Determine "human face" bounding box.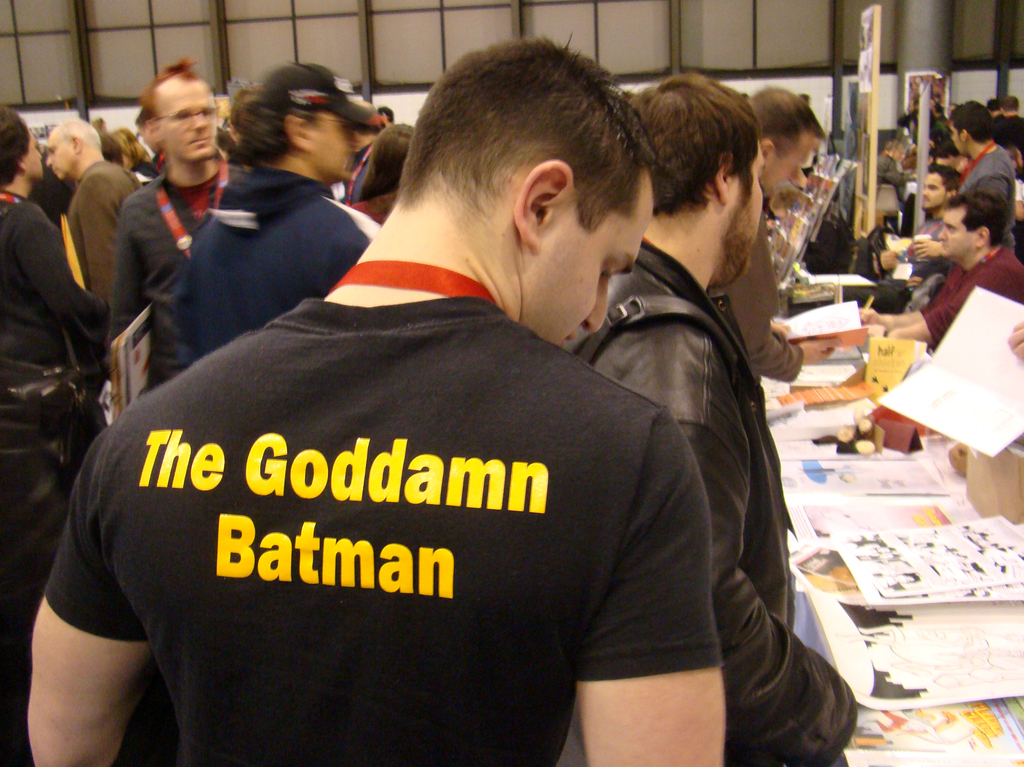
Determined: (949,128,963,154).
